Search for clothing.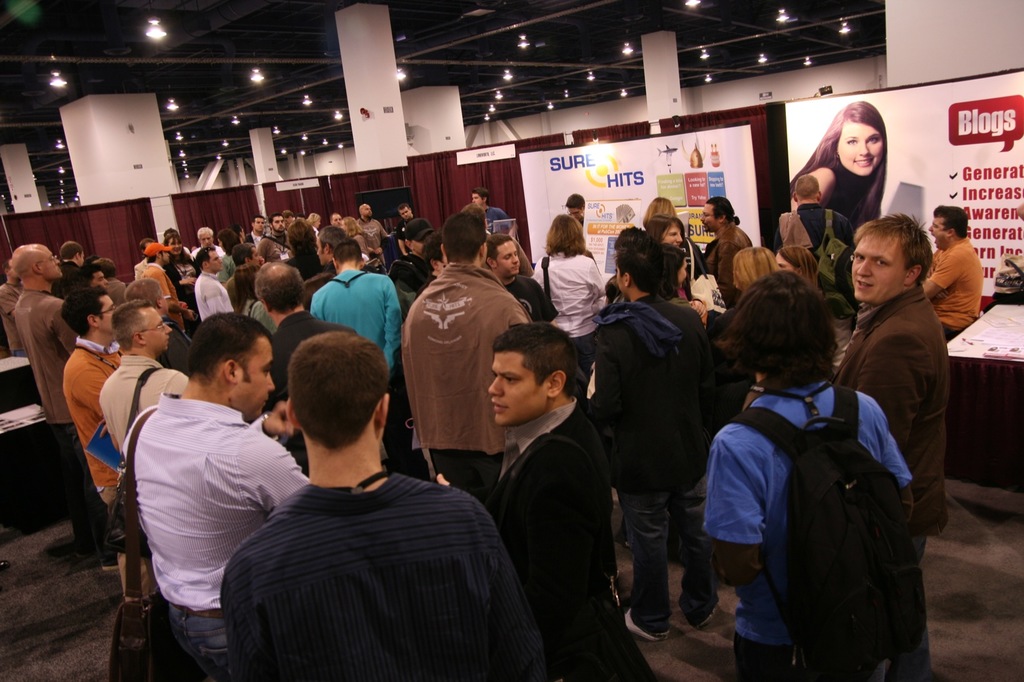
Found at bbox=[163, 256, 181, 303].
